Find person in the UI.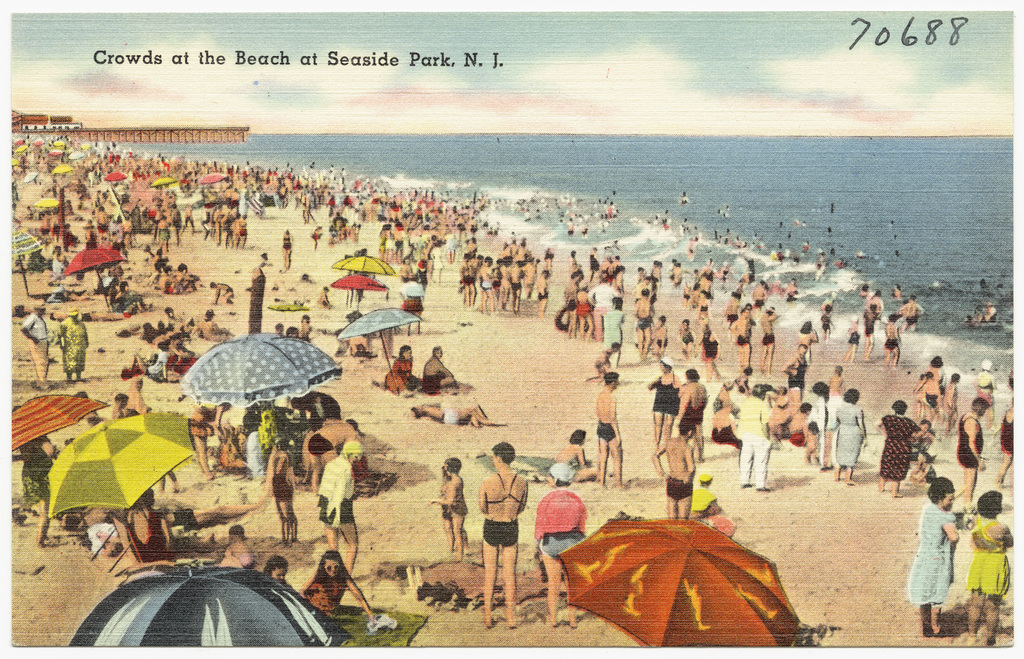
UI element at (882,313,903,369).
